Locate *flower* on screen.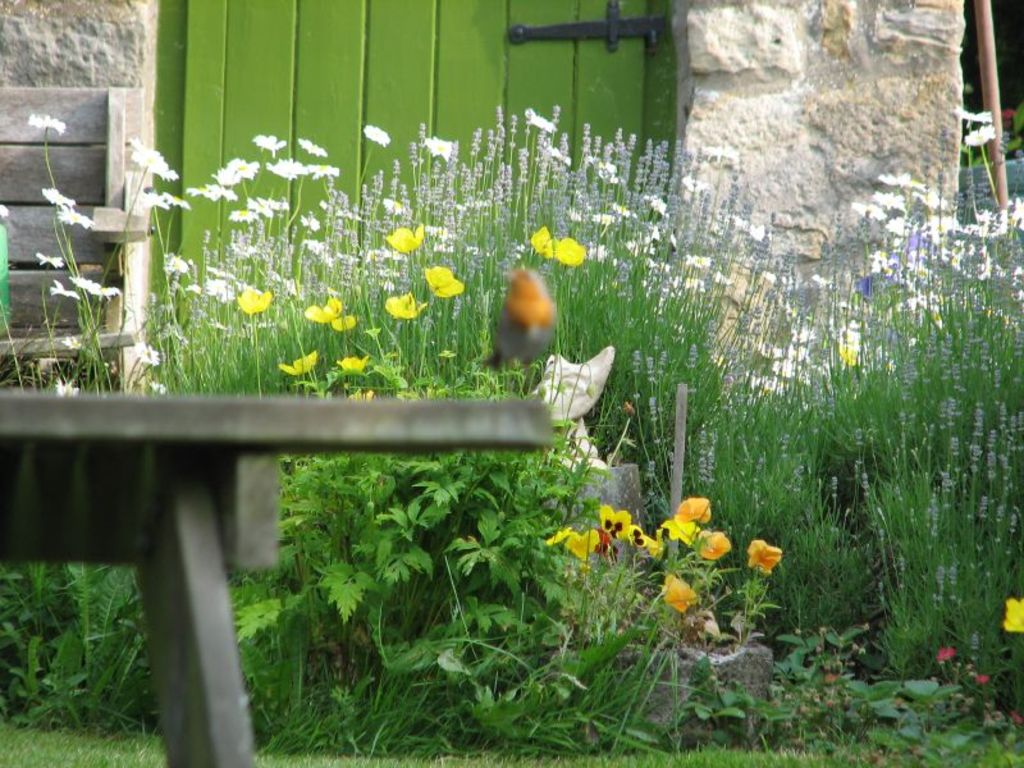
On screen at 166:256:192:276.
